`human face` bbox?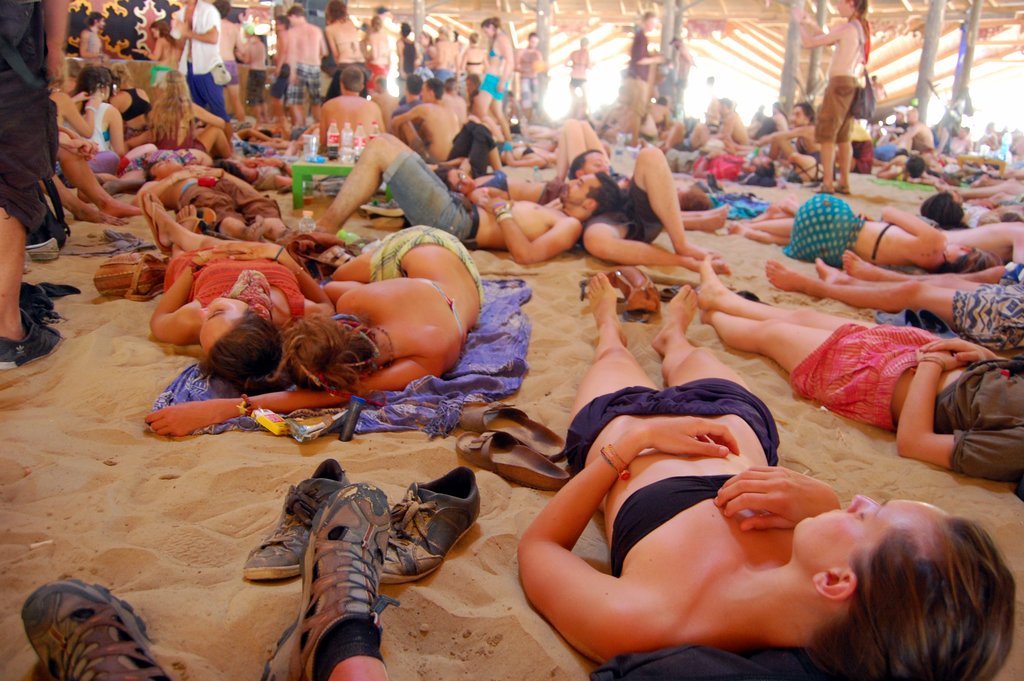
rect(202, 299, 248, 354)
